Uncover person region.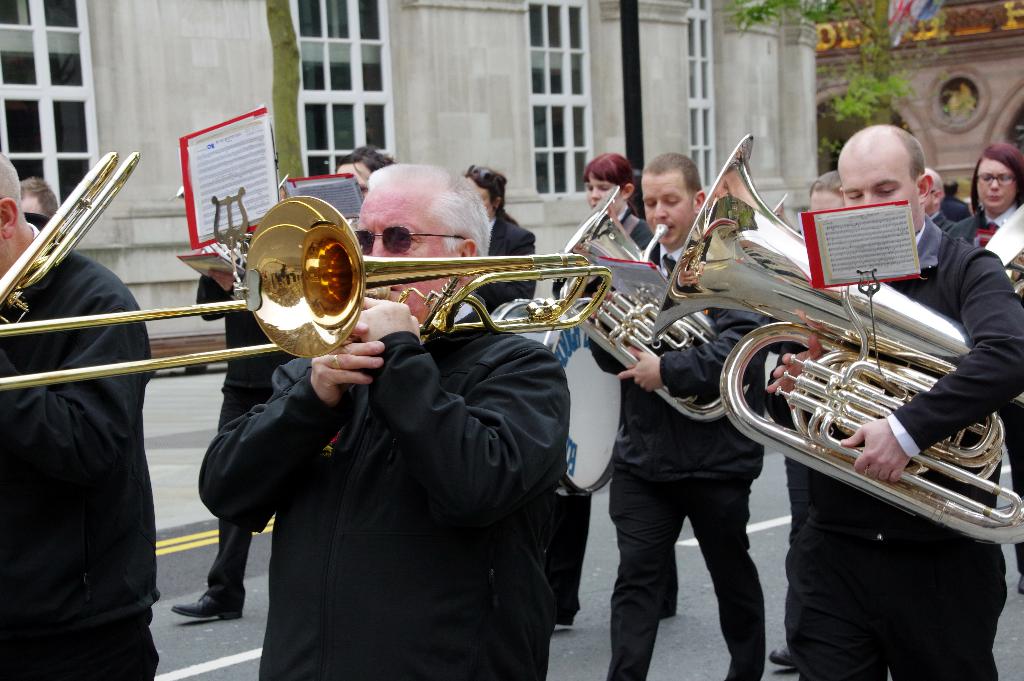
Uncovered: [left=938, top=179, right=968, bottom=222].
